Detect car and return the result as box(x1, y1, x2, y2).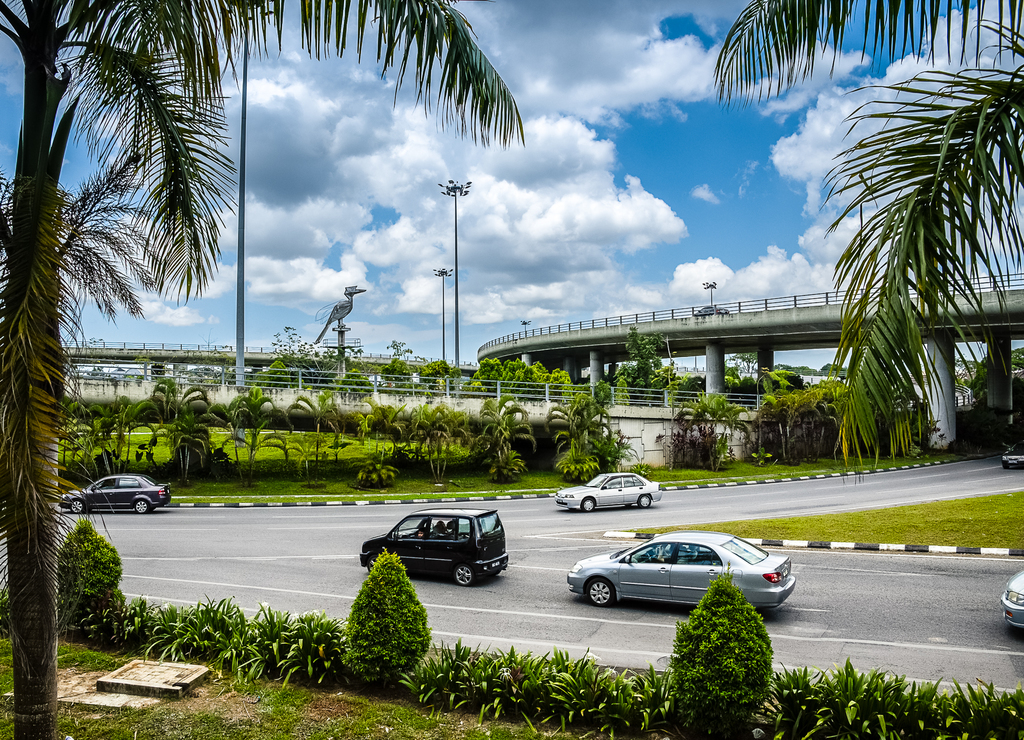
box(559, 469, 664, 513).
